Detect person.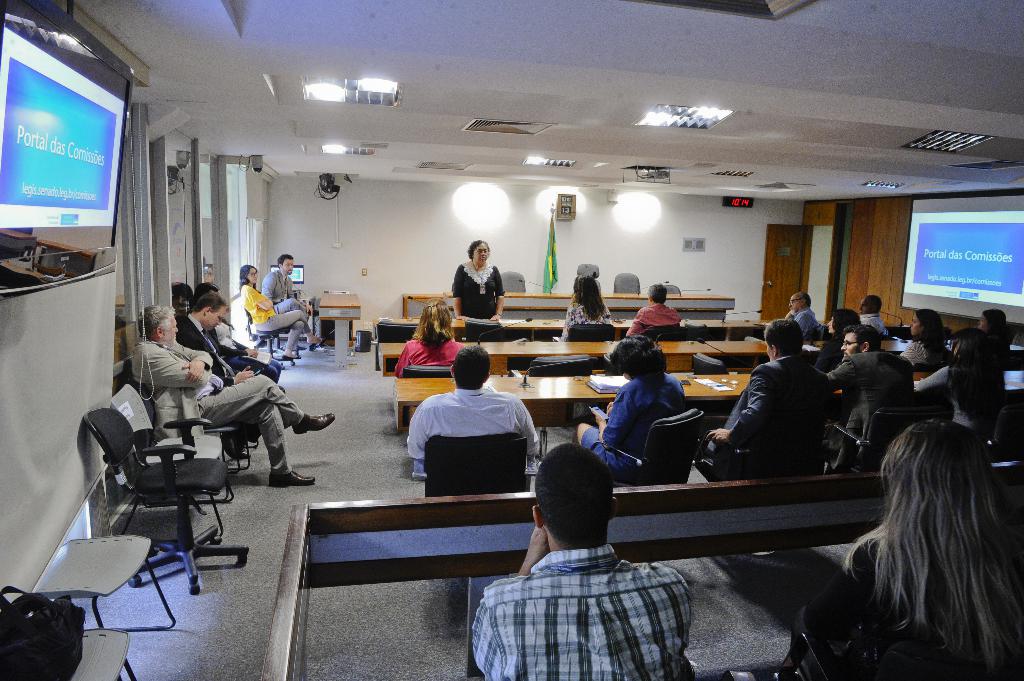
Detected at locate(570, 324, 689, 481).
